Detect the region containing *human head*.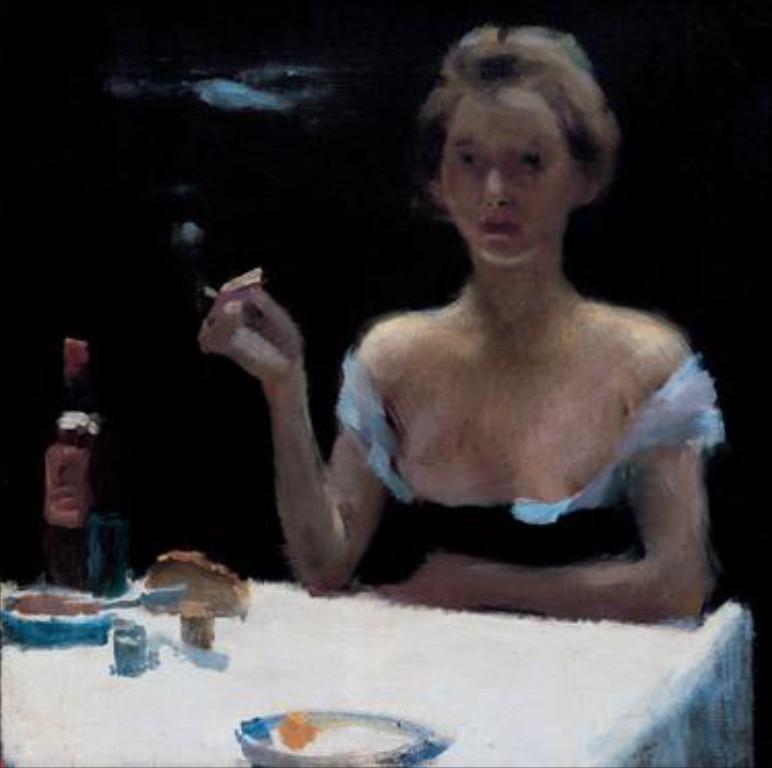
[400, 27, 630, 270].
